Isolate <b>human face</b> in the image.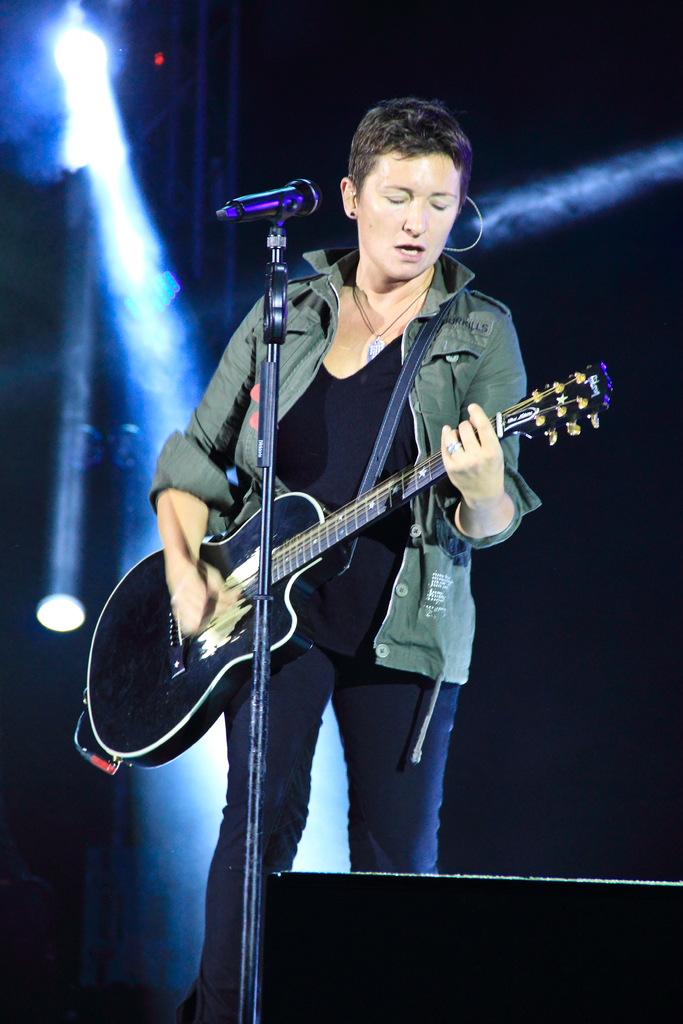
Isolated region: (left=358, top=152, right=463, bottom=278).
